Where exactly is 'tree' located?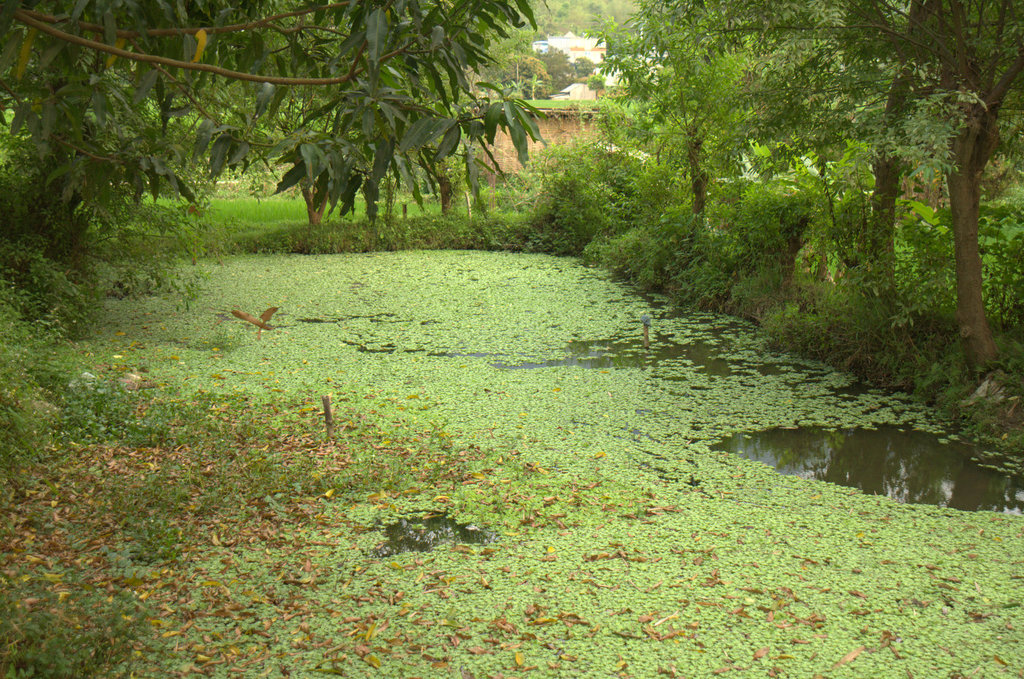
Its bounding box is bbox(0, 0, 556, 232).
